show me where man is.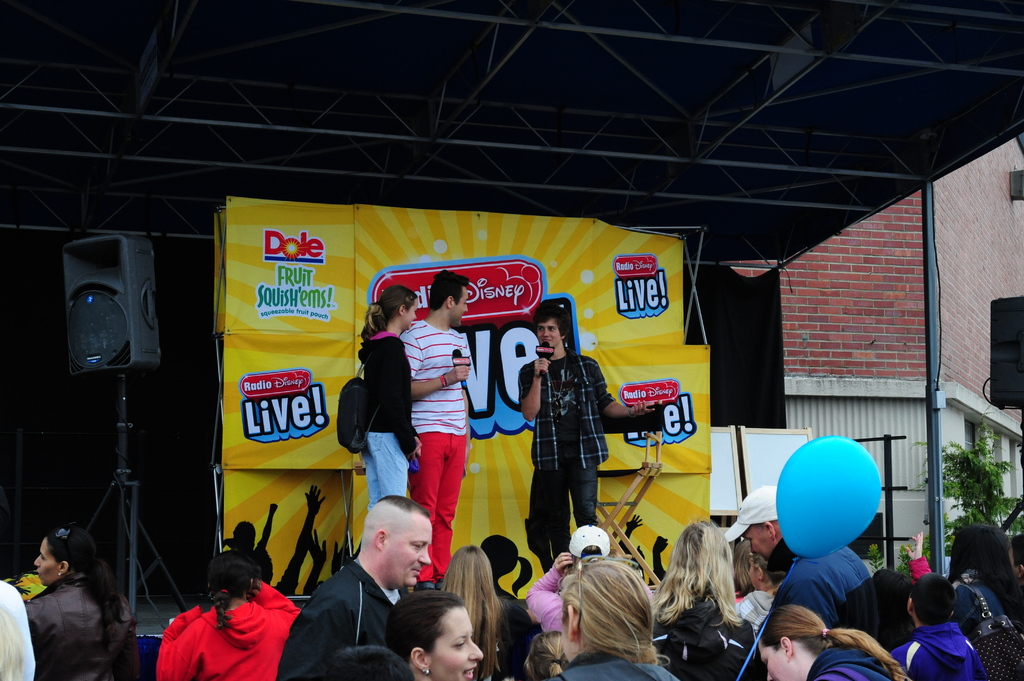
man is at [left=720, top=488, right=875, bottom=632].
